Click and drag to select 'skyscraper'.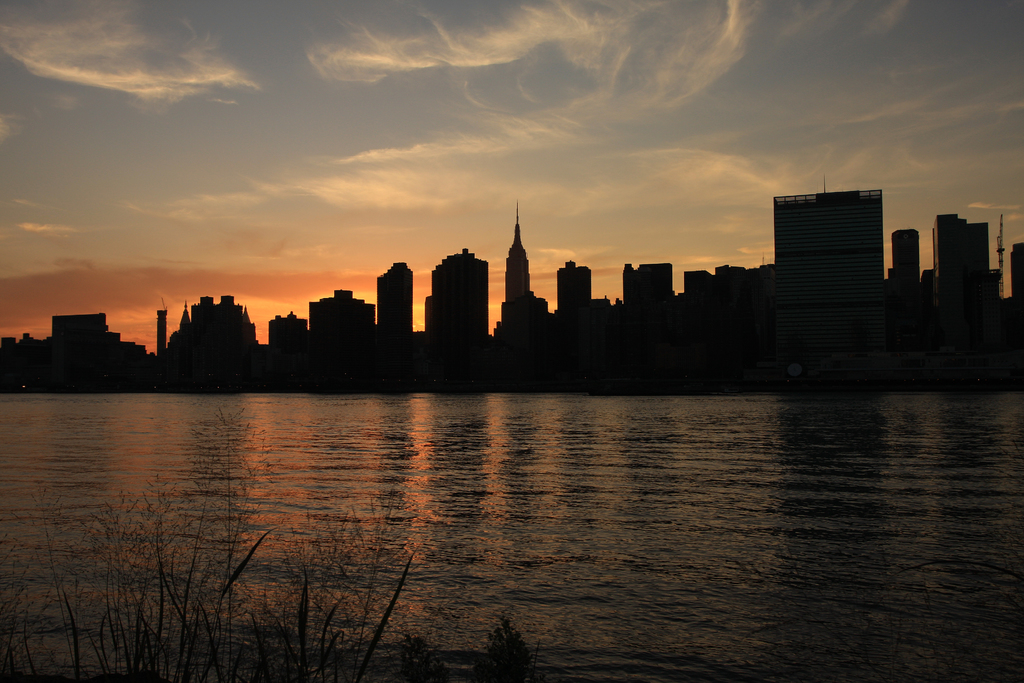
Selection: <bbox>305, 277, 378, 355</bbox>.
